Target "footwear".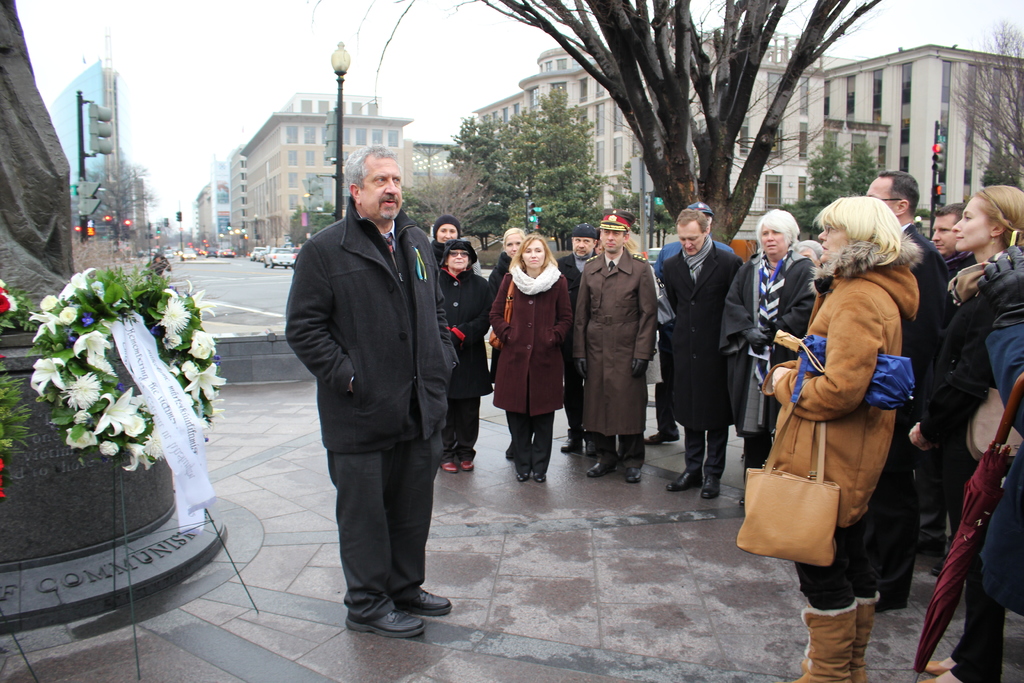
Target region: bbox(738, 493, 747, 511).
